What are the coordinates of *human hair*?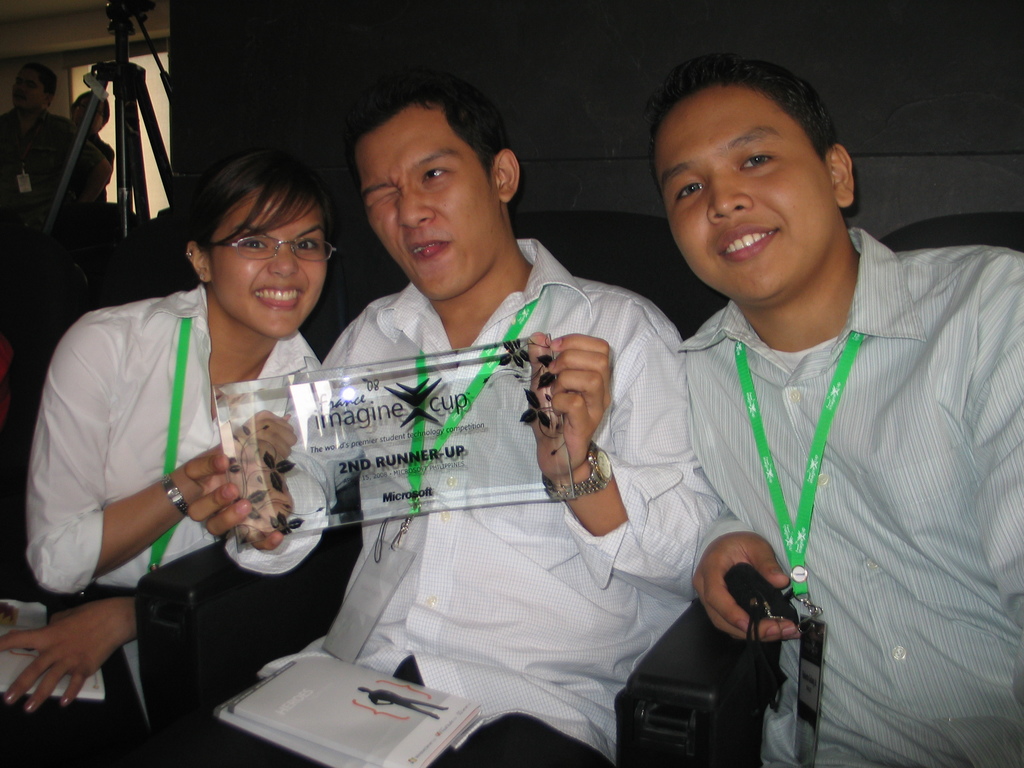
188/148/338/280.
